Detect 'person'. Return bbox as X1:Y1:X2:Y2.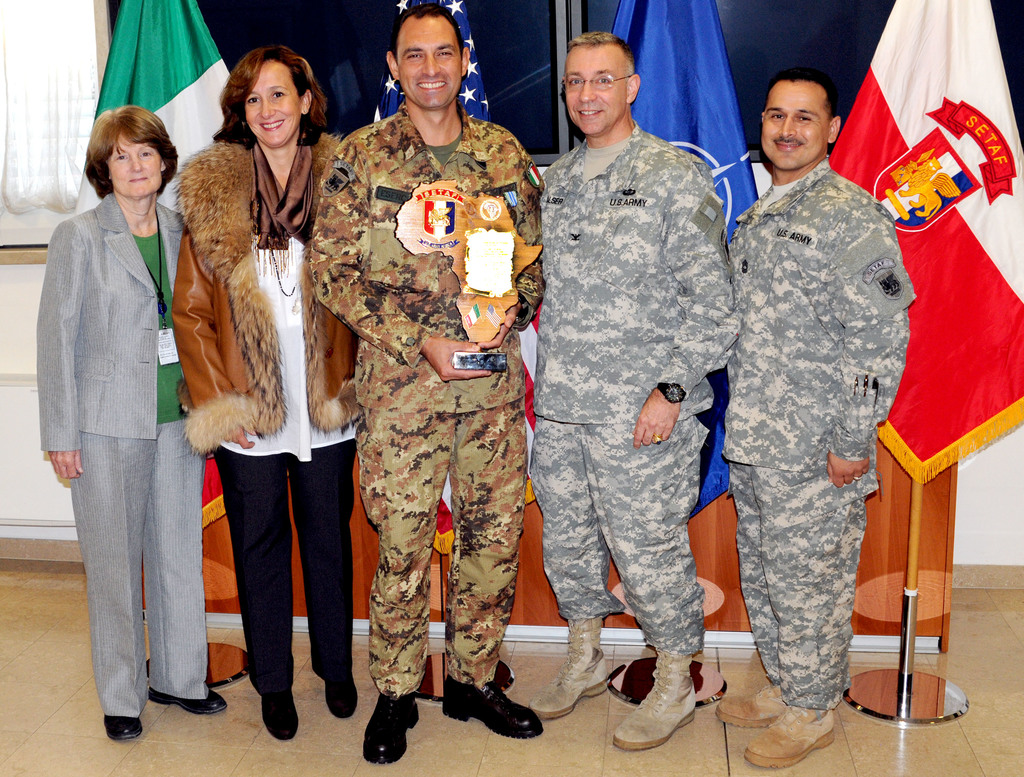
170:47:359:746.
